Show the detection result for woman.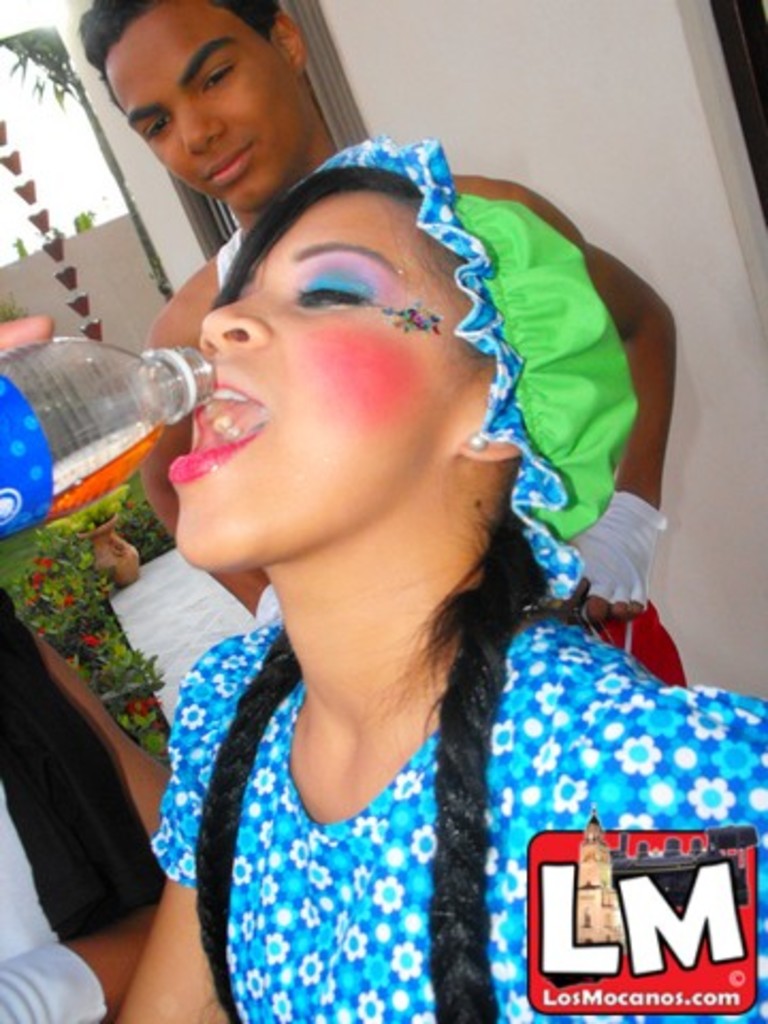
x1=0, y1=0, x2=766, y2=1022.
